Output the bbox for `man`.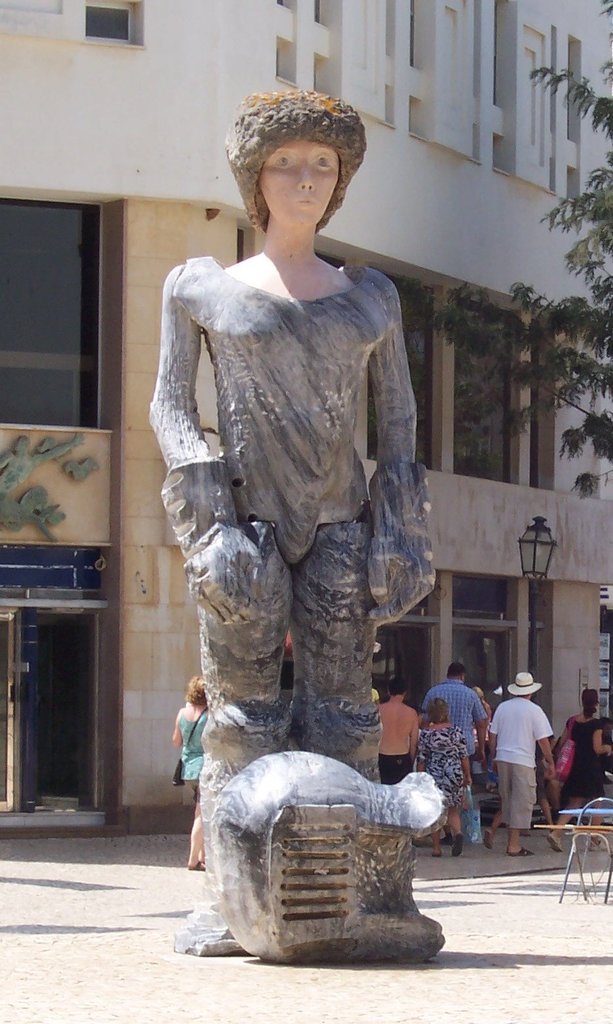
pyautogui.locateOnScreen(491, 676, 570, 851).
